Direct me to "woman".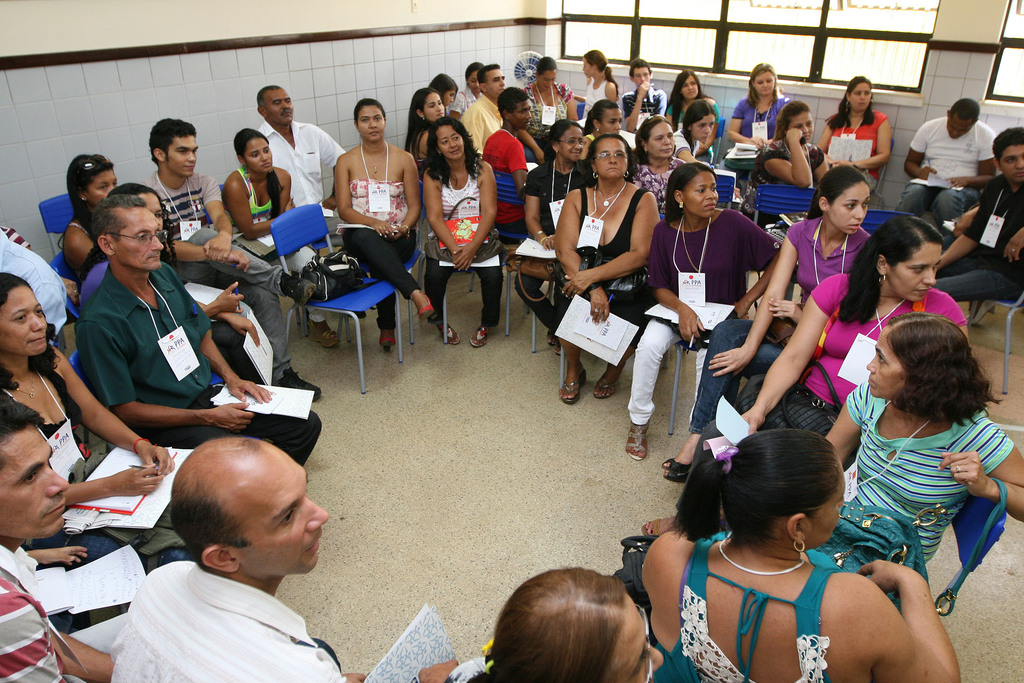
Direction: x1=452 y1=54 x2=488 y2=112.
